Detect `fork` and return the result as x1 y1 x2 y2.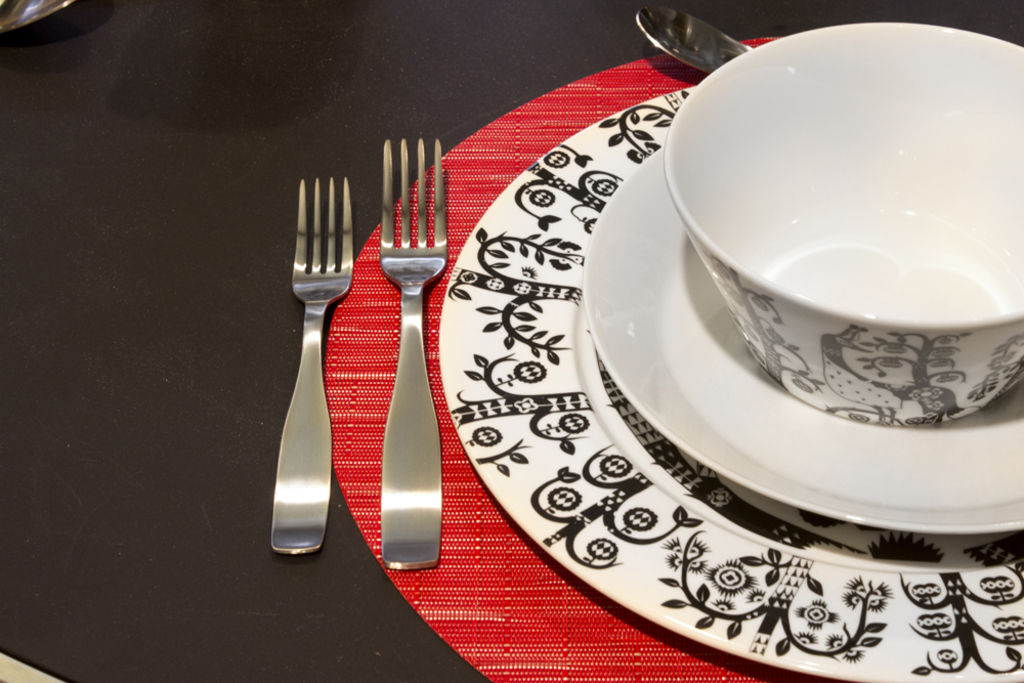
380 143 449 573.
